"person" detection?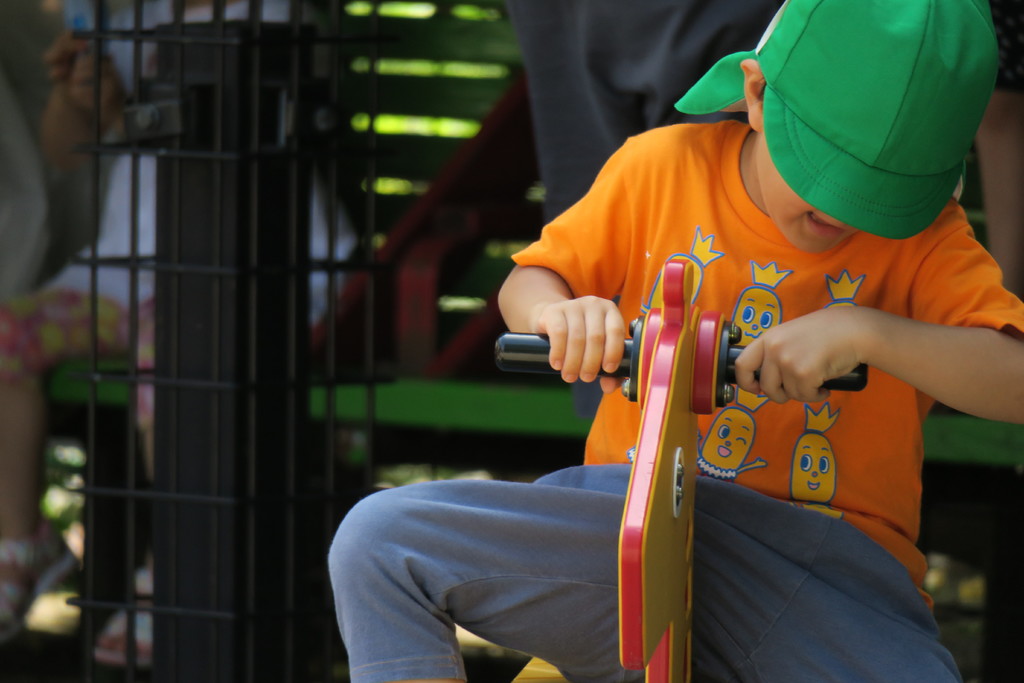
328,0,1023,682
